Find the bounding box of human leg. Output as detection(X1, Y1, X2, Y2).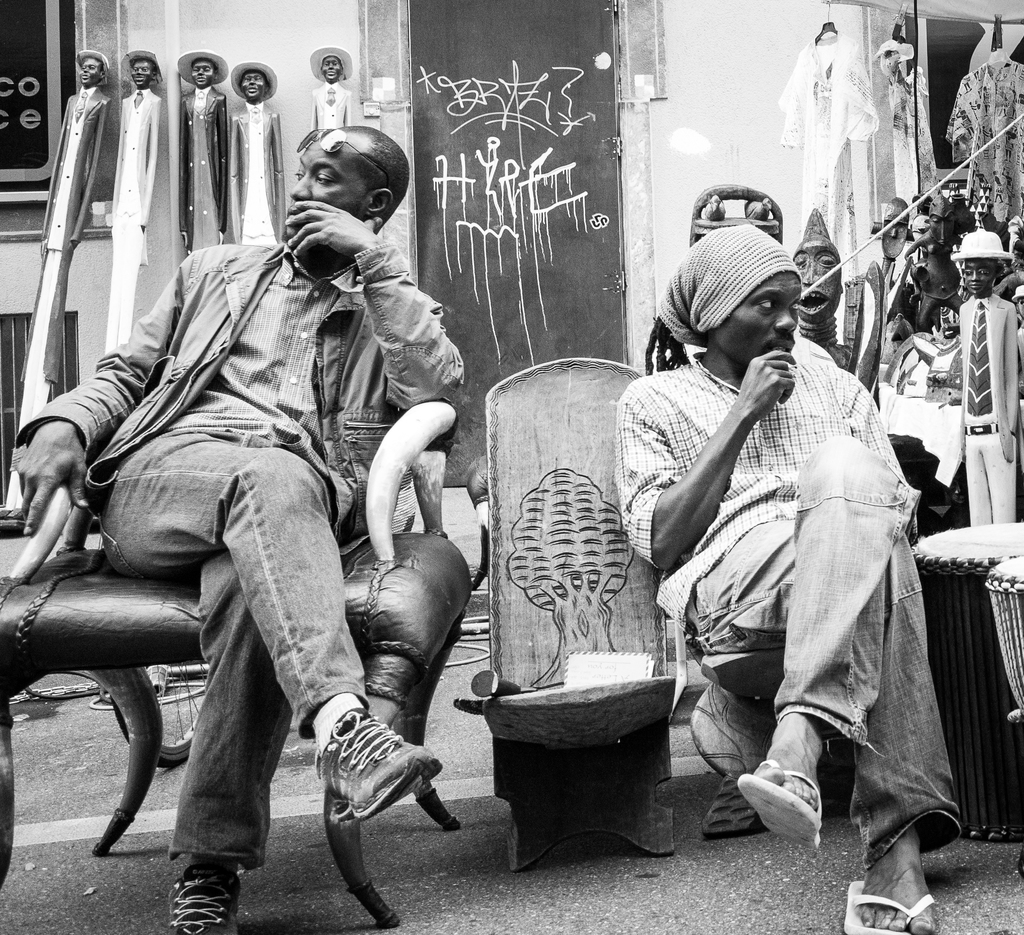
detection(106, 437, 445, 820).
